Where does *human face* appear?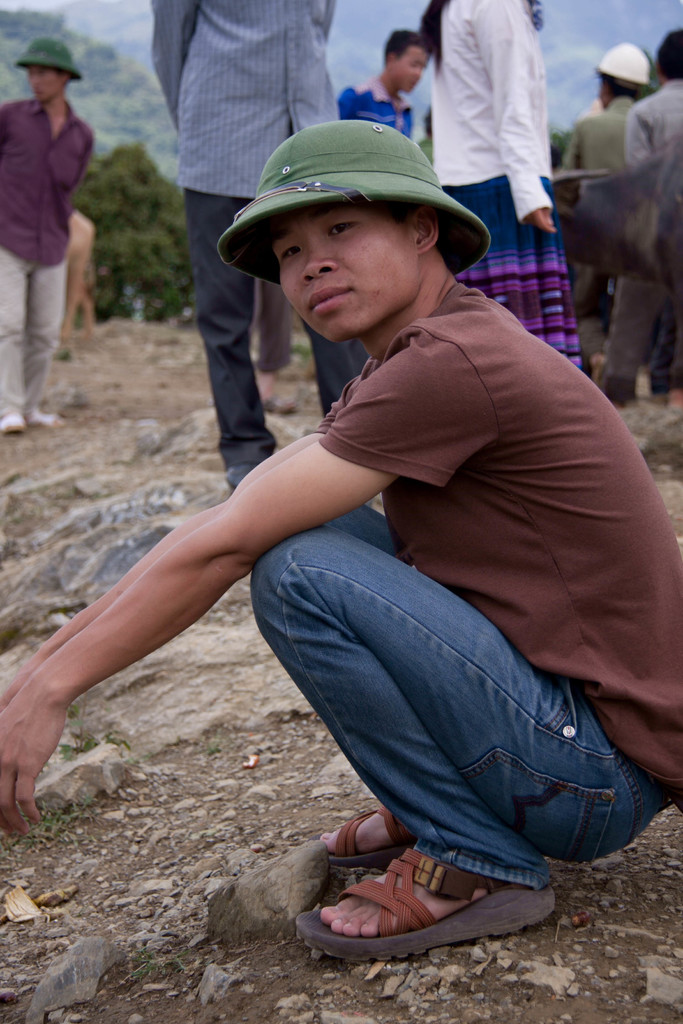
Appears at <box>388,42,436,92</box>.
